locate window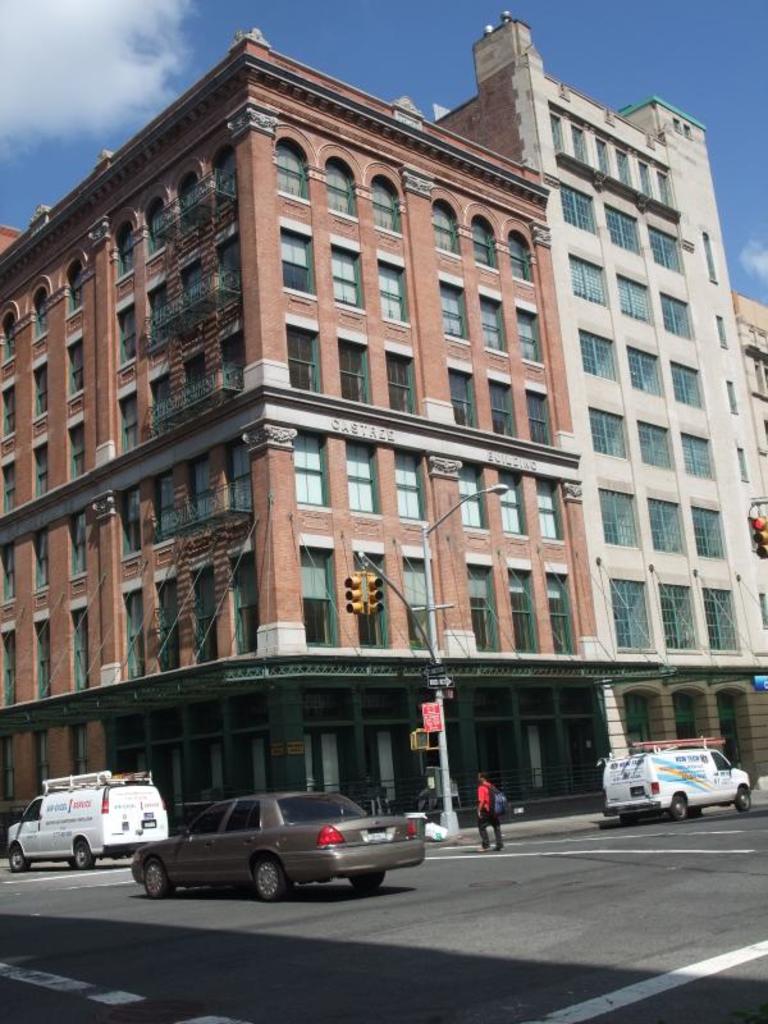
region(32, 616, 50, 700)
